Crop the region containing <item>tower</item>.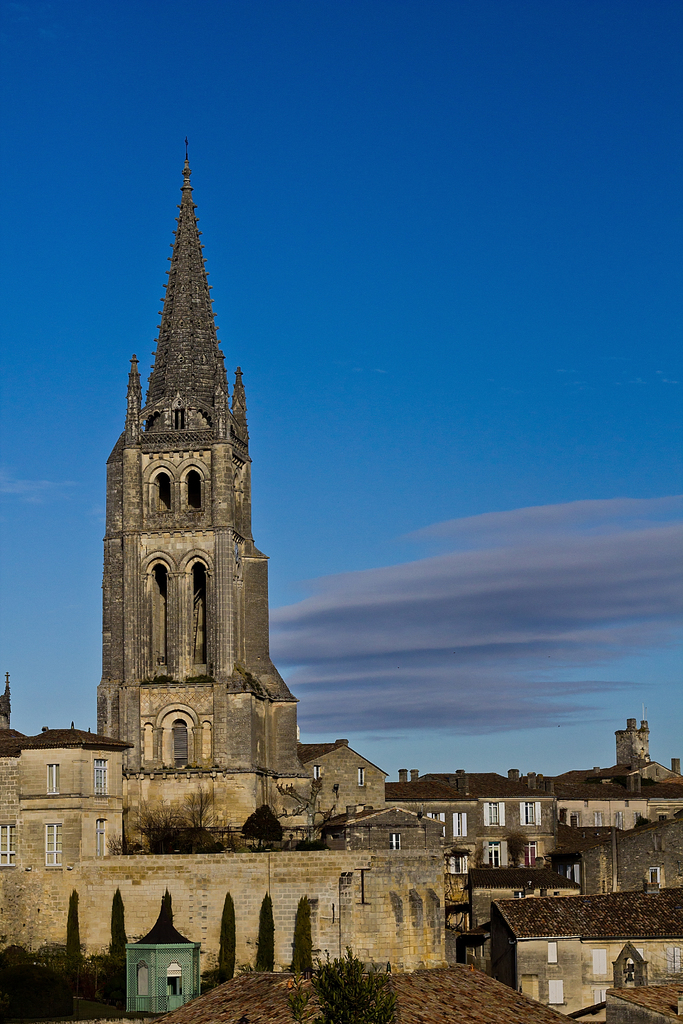
Crop region: 616 717 650 765.
